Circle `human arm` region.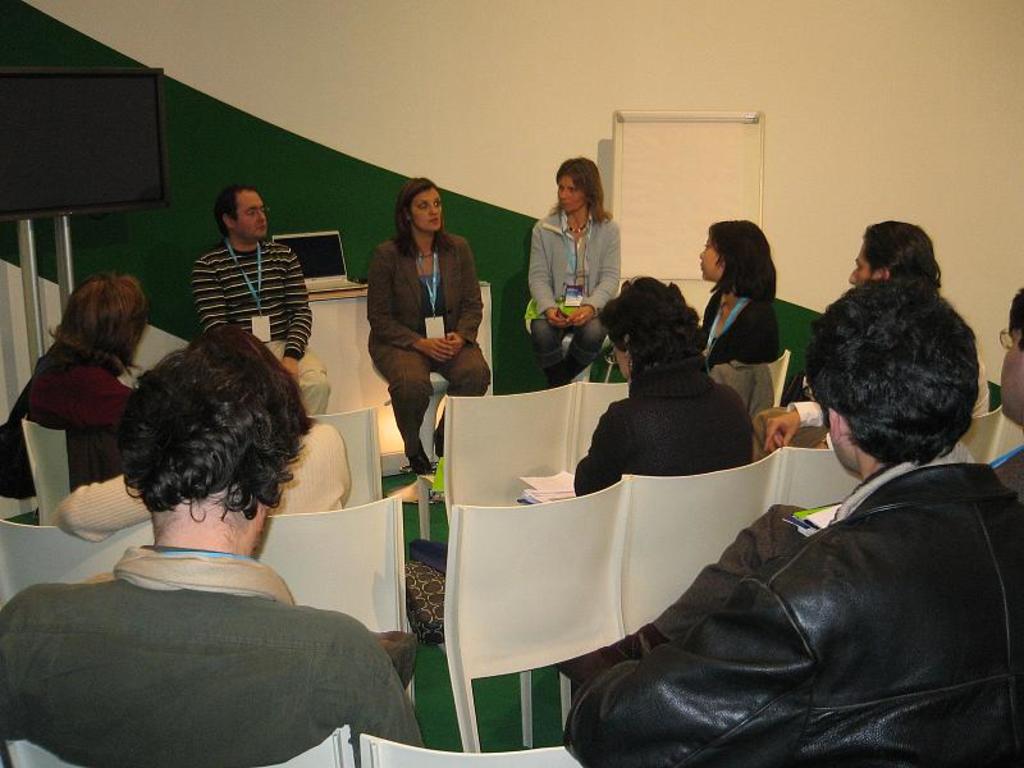
Region: [516, 631, 751, 767].
